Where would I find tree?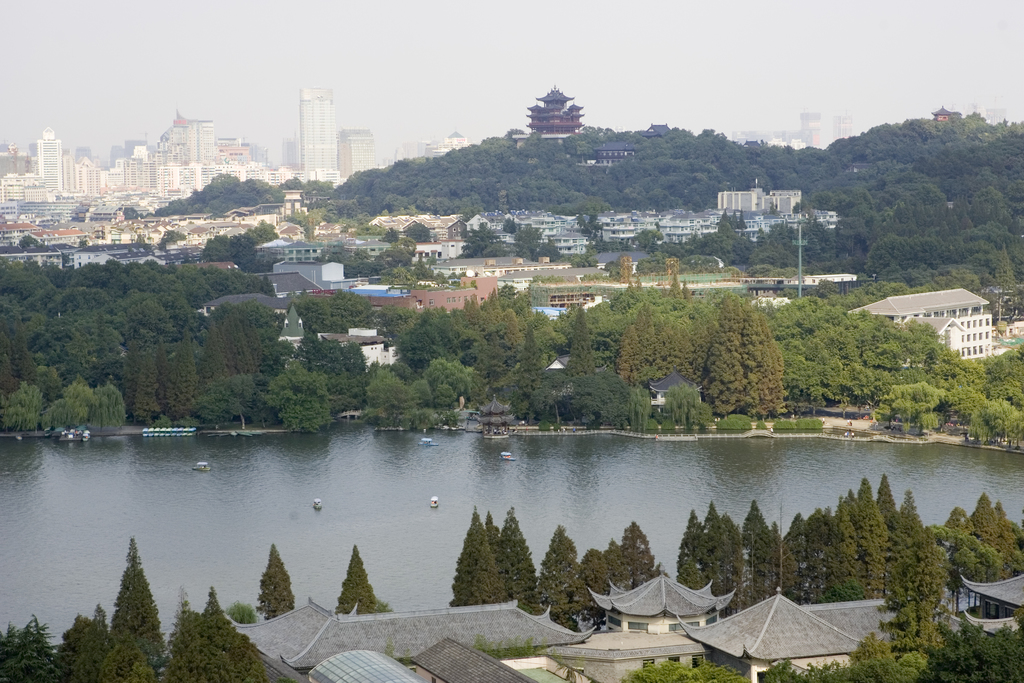
At <bbox>416, 355, 471, 428</bbox>.
